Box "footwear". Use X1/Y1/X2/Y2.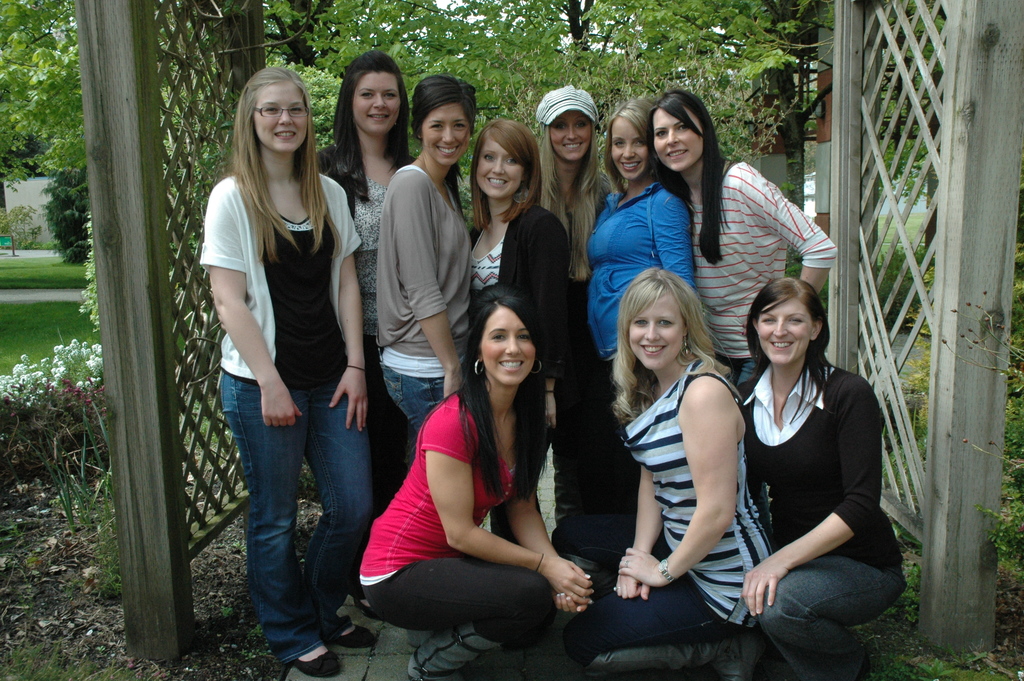
324/613/373/648.
